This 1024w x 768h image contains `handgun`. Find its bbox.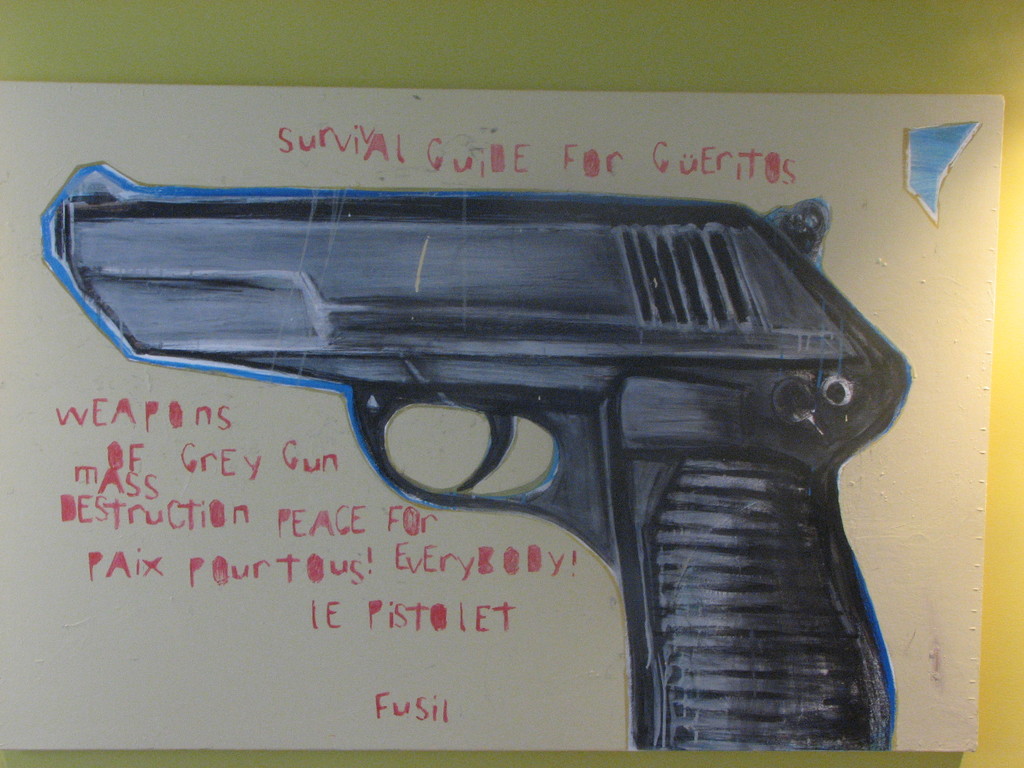
(52, 198, 889, 754).
